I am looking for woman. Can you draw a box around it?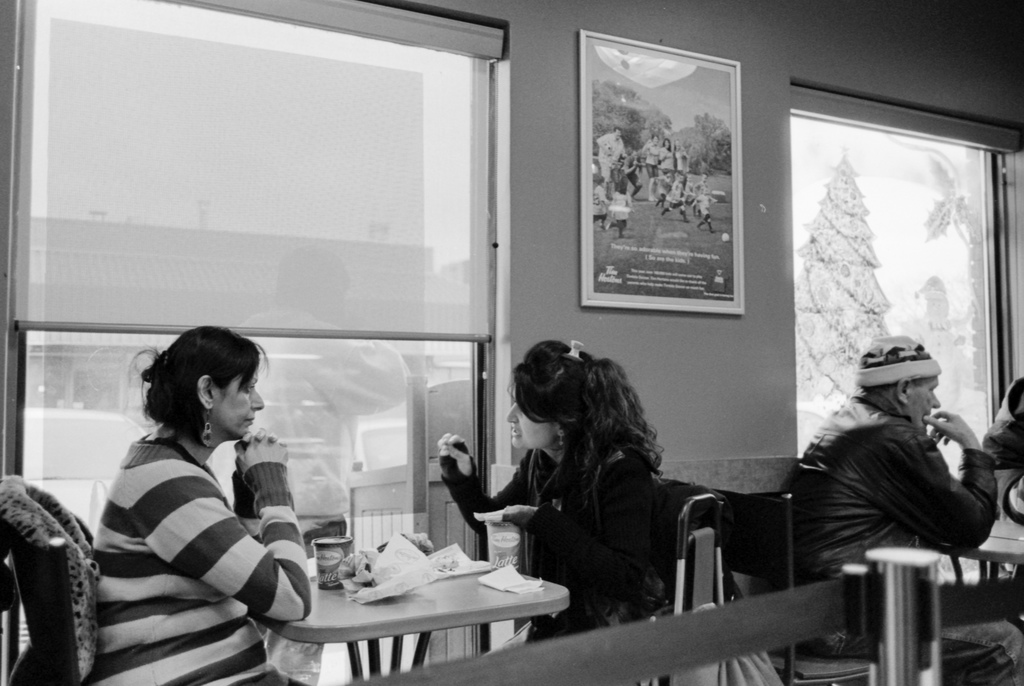
Sure, the bounding box is [left=671, top=139, right=686, bottom=178].
